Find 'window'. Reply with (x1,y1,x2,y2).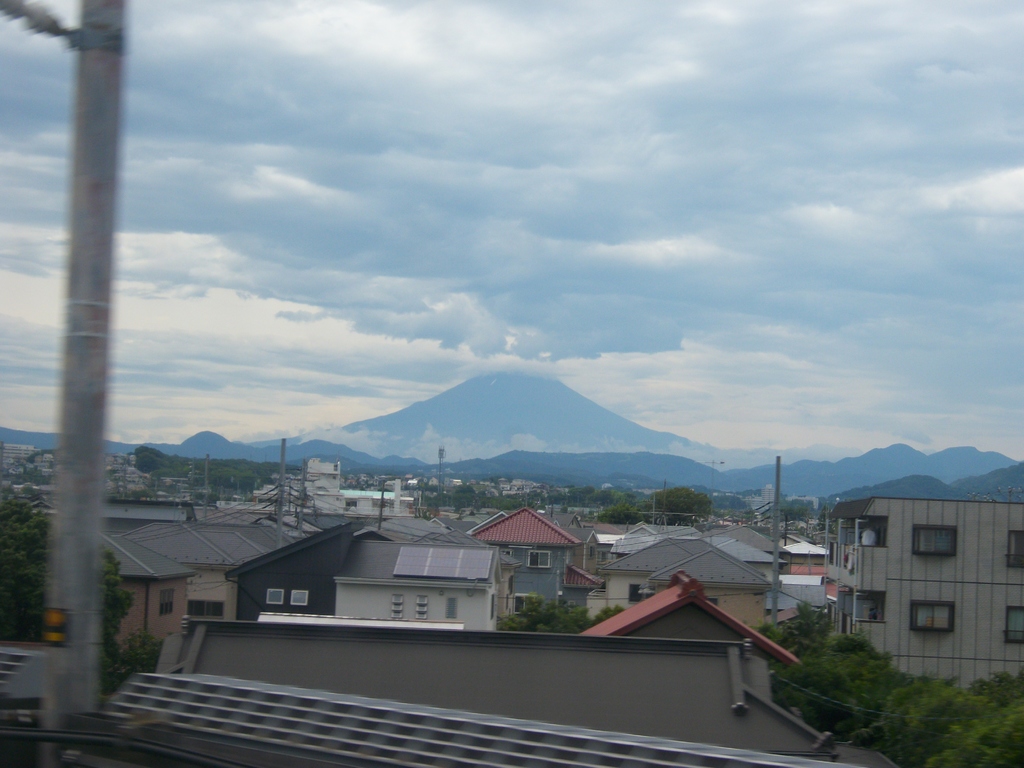
(267,587,285,608).
